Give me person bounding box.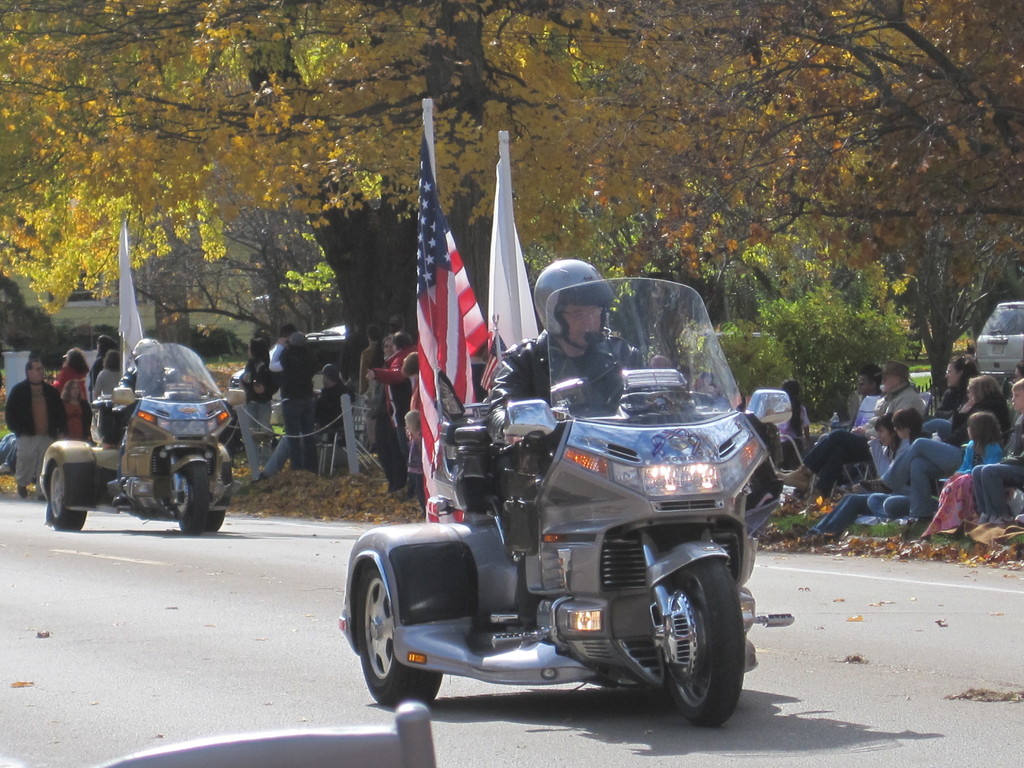
<region>387, 355, 449, 498</region>.
